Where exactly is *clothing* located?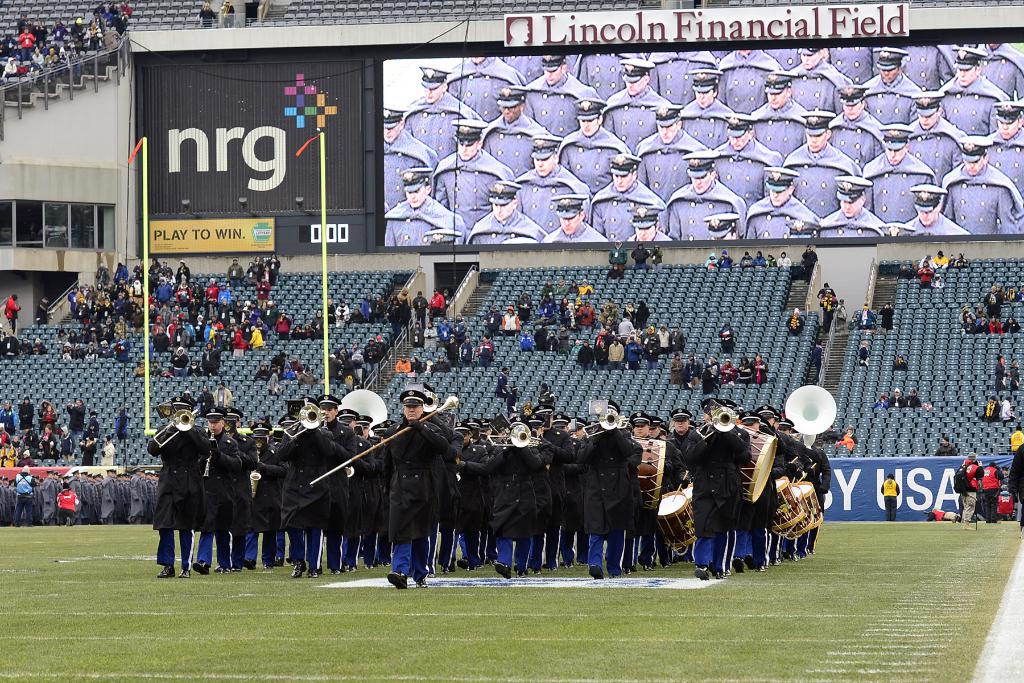
Its bounding box is [x1=114, y1=404, x2=131, y2=437].
